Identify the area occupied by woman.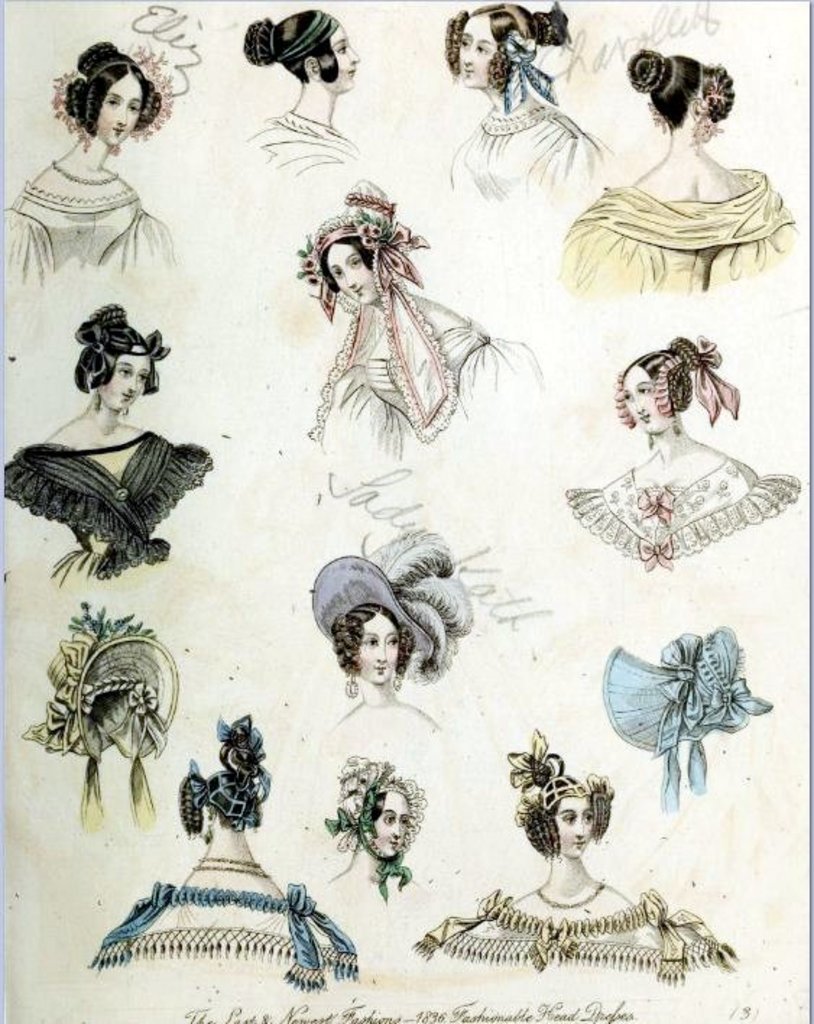
Area: [x1=252, y1=12, x2=360, y2=169].
